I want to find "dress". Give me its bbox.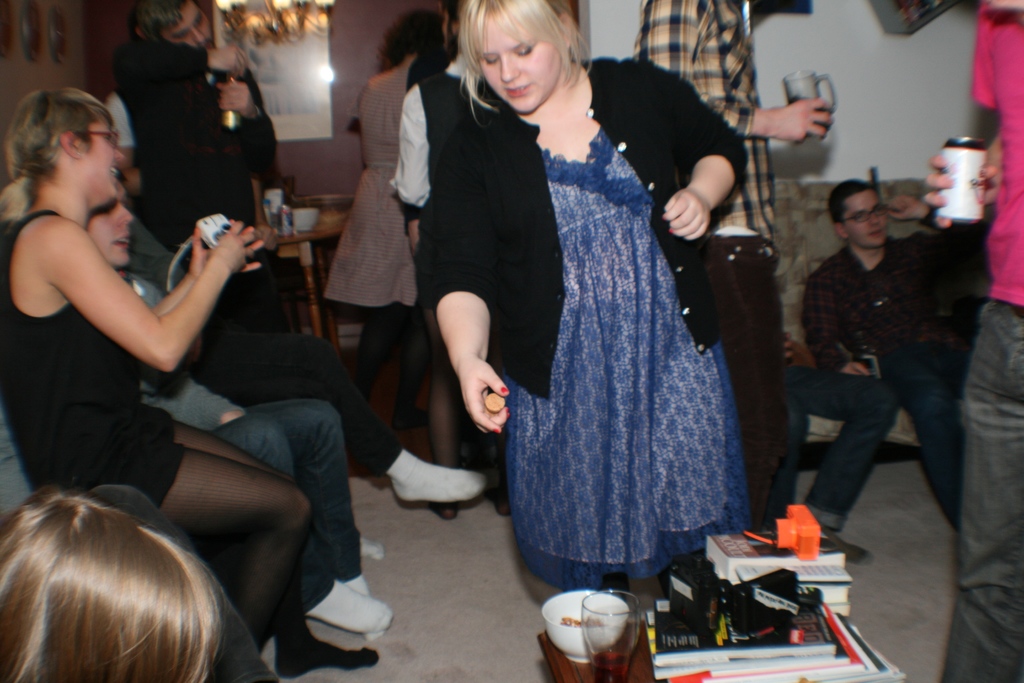
(x1=0, y1=211, x2=186, y2=518).
